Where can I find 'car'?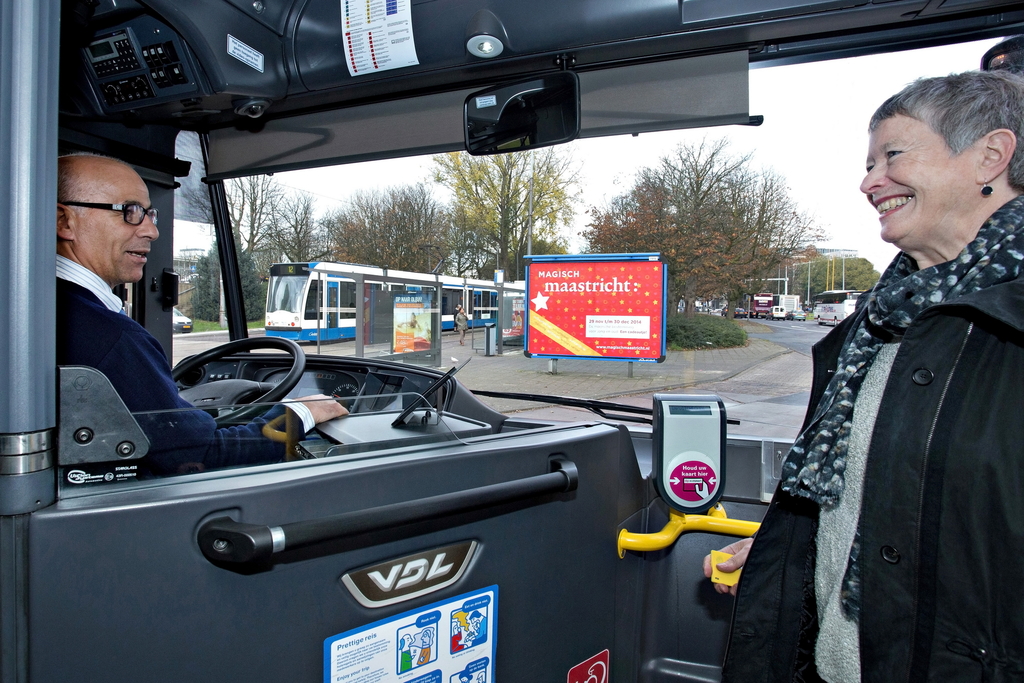
You can find it at bbox=(3, 0, 1023, 680).
